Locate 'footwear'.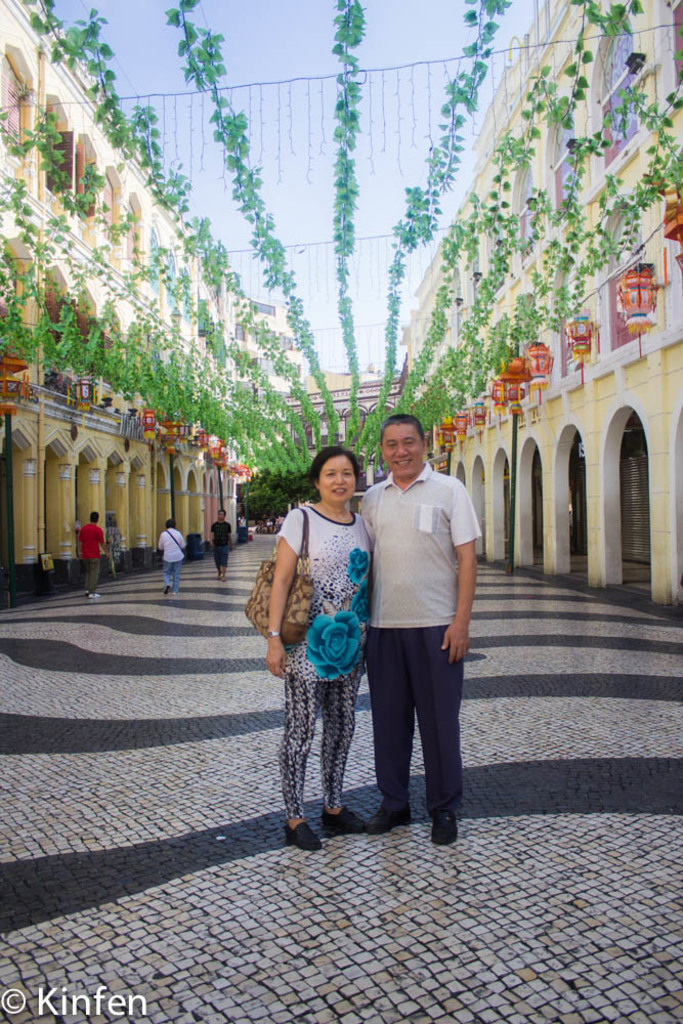
Bounding box: {"x1": 366, "y1": 808, "x2": 410, "y2": 833}.
